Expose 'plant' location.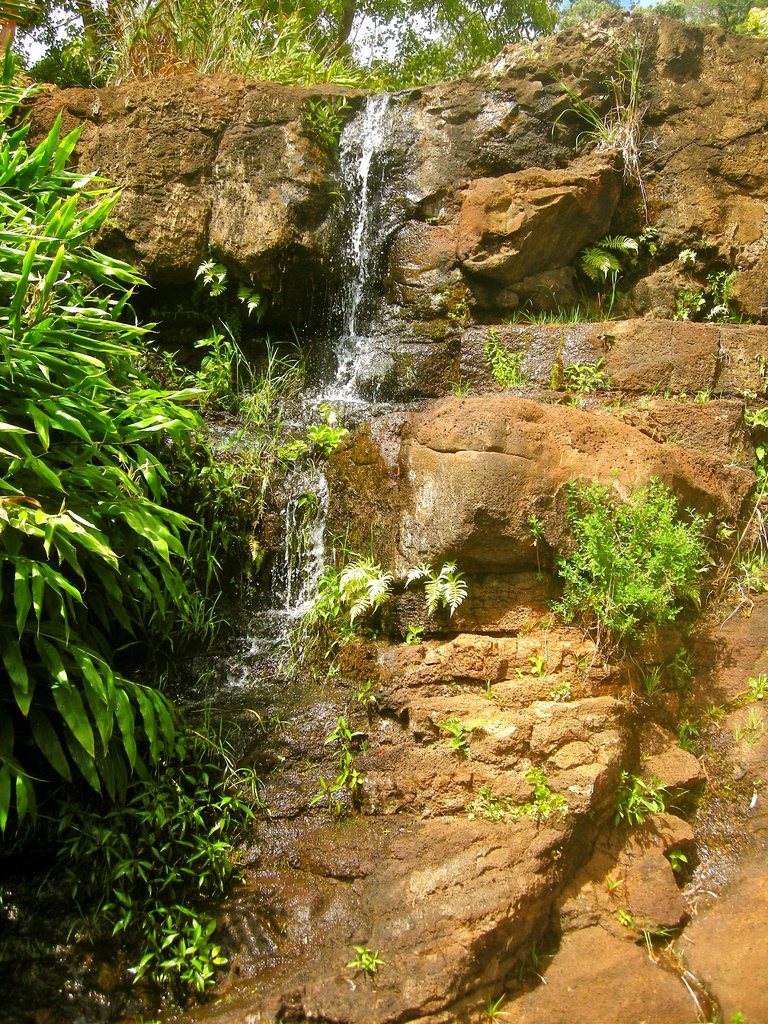
Exposed at 233/285/273/330.
